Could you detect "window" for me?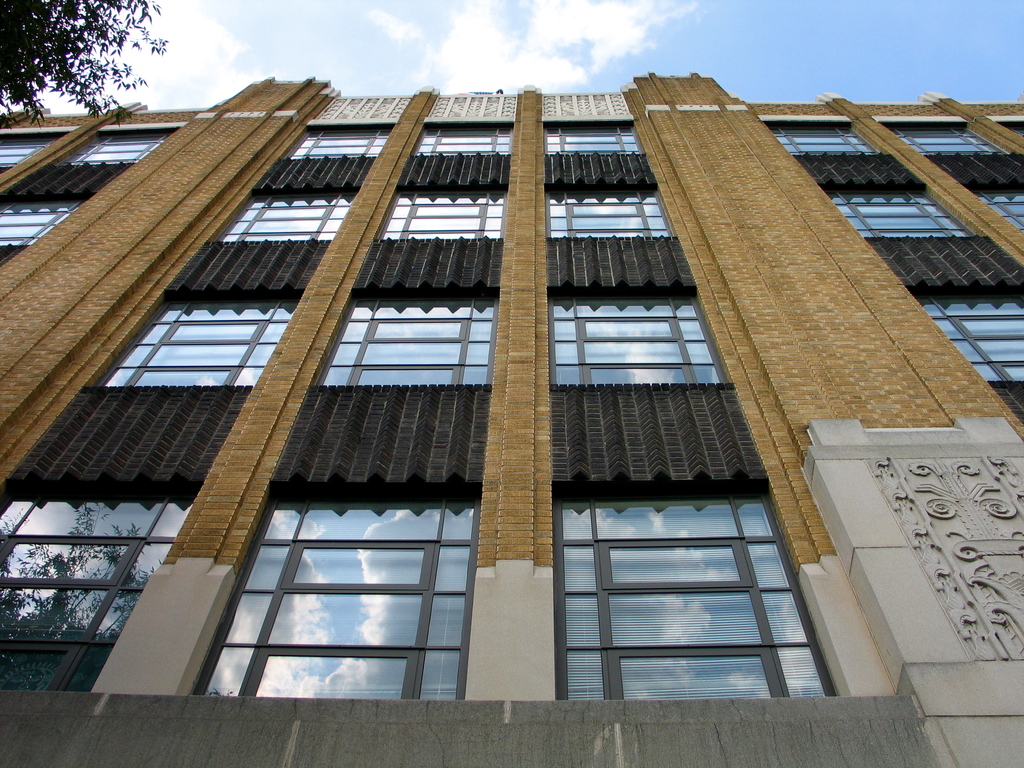
Detection result: detection(552, 291, 729, 384).
